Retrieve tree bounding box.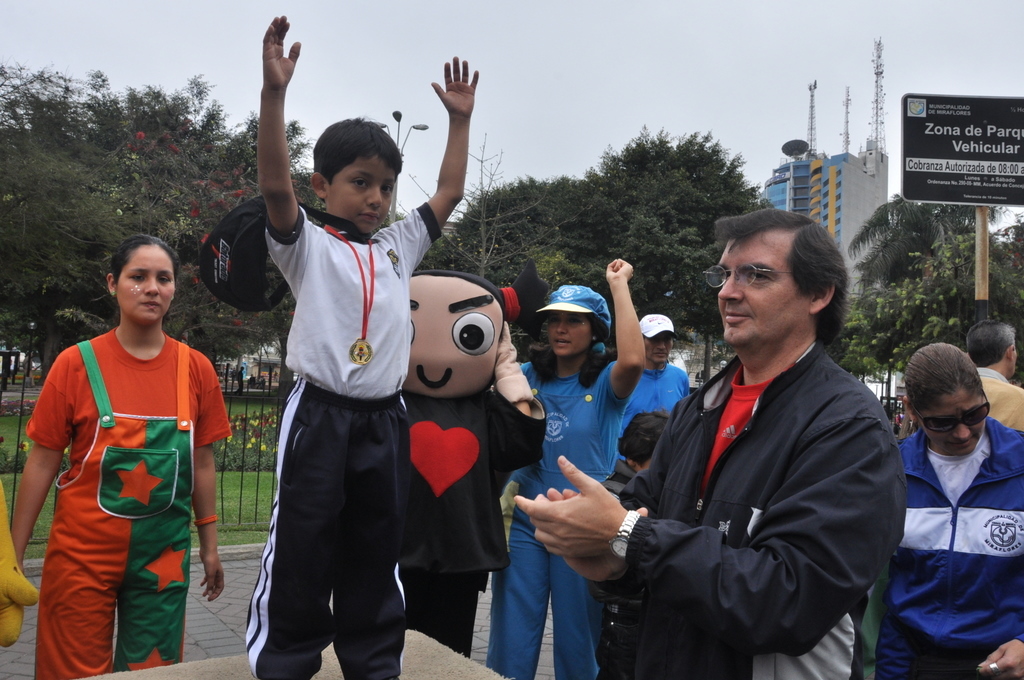
Bounding box: BBox(852, 187, 1002, 295).
